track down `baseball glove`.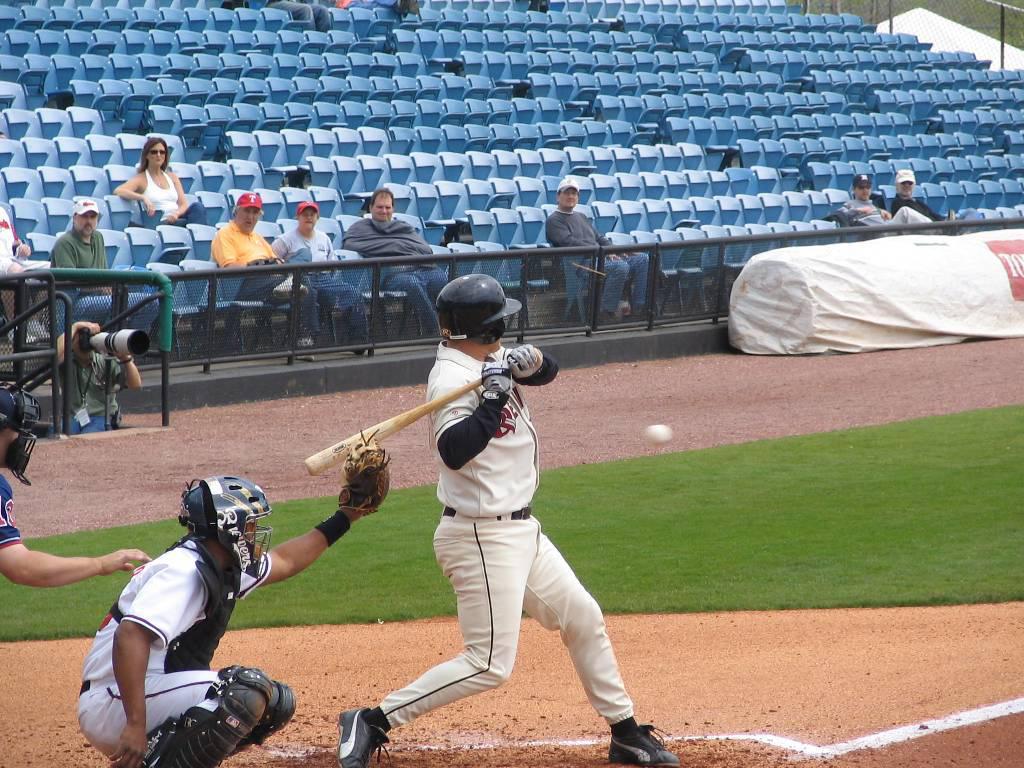
Tracked to [left=338, top=426, right=394, bottom=525].
